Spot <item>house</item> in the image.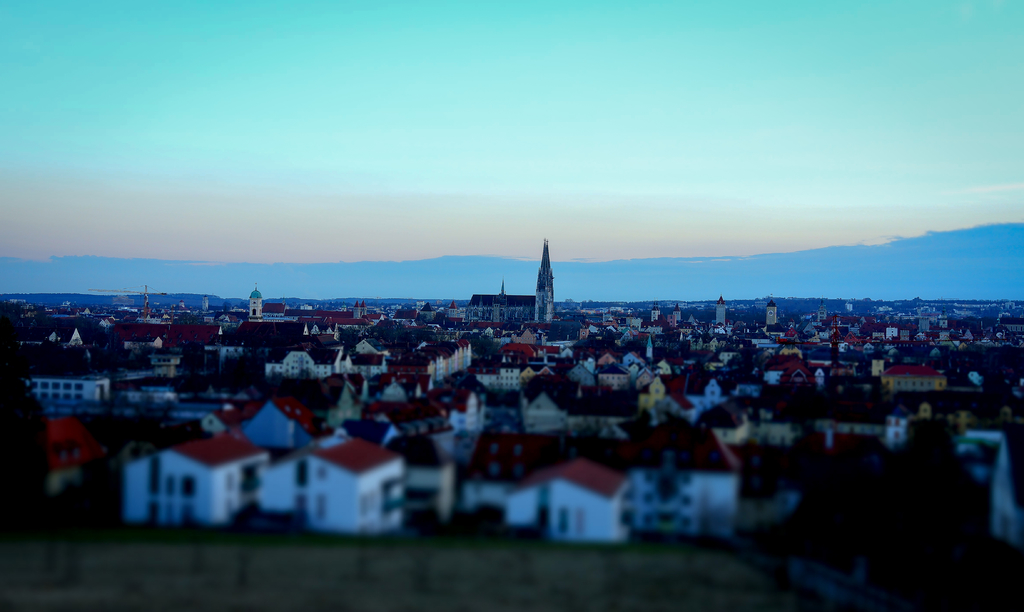
<item>house</item> found at 519,379,578,429.
